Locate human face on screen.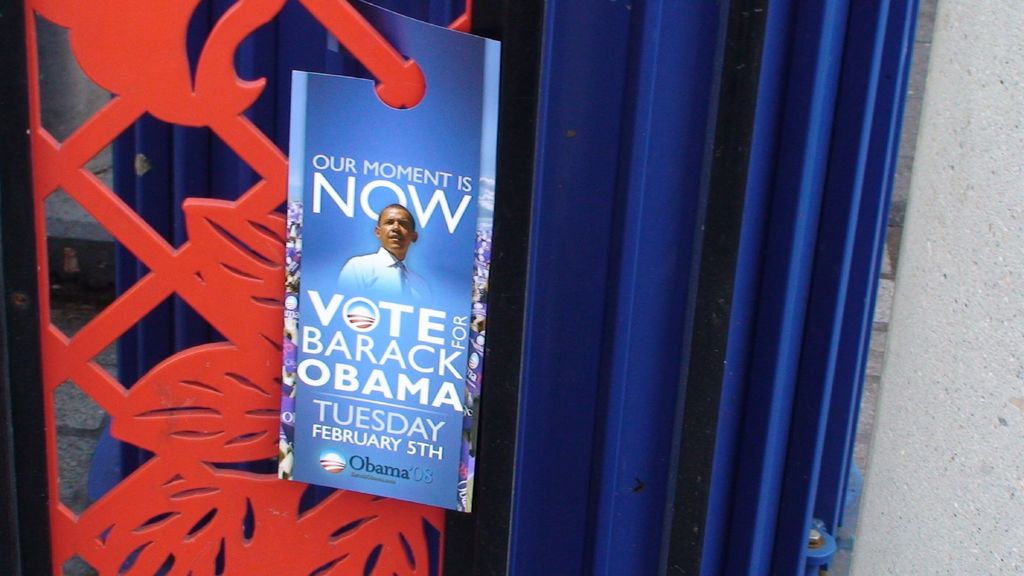
On screen at 380 210 413 249.
